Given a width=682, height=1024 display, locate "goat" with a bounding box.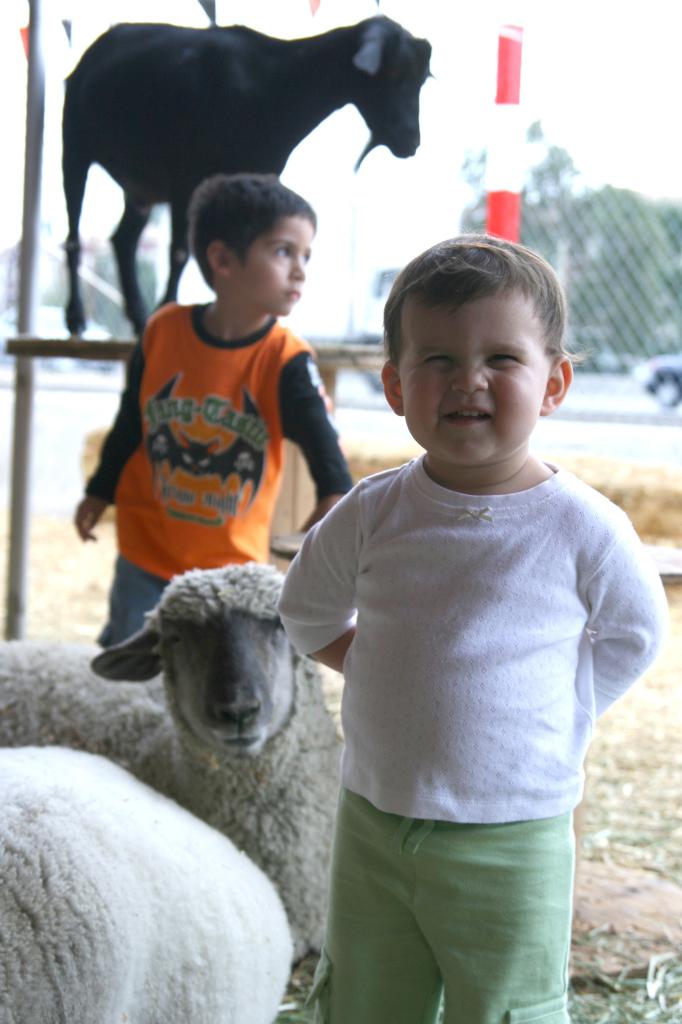
Located: (58,13,434,336).
